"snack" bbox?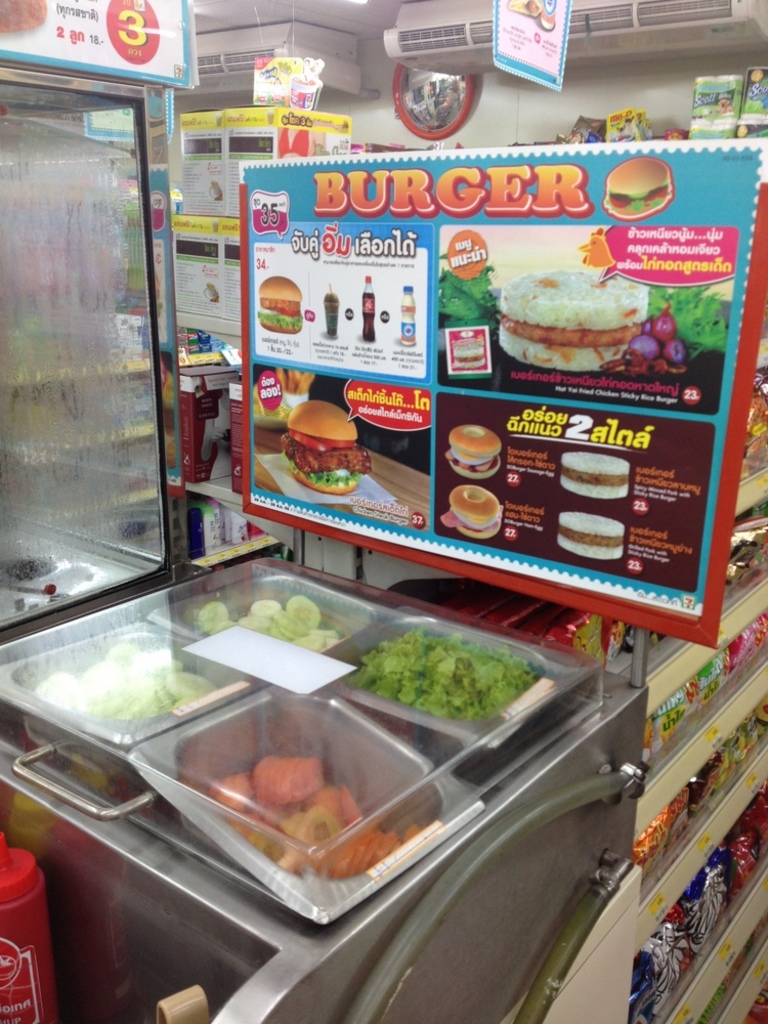
<bbox>498, 257, 658, 352</bbox>
